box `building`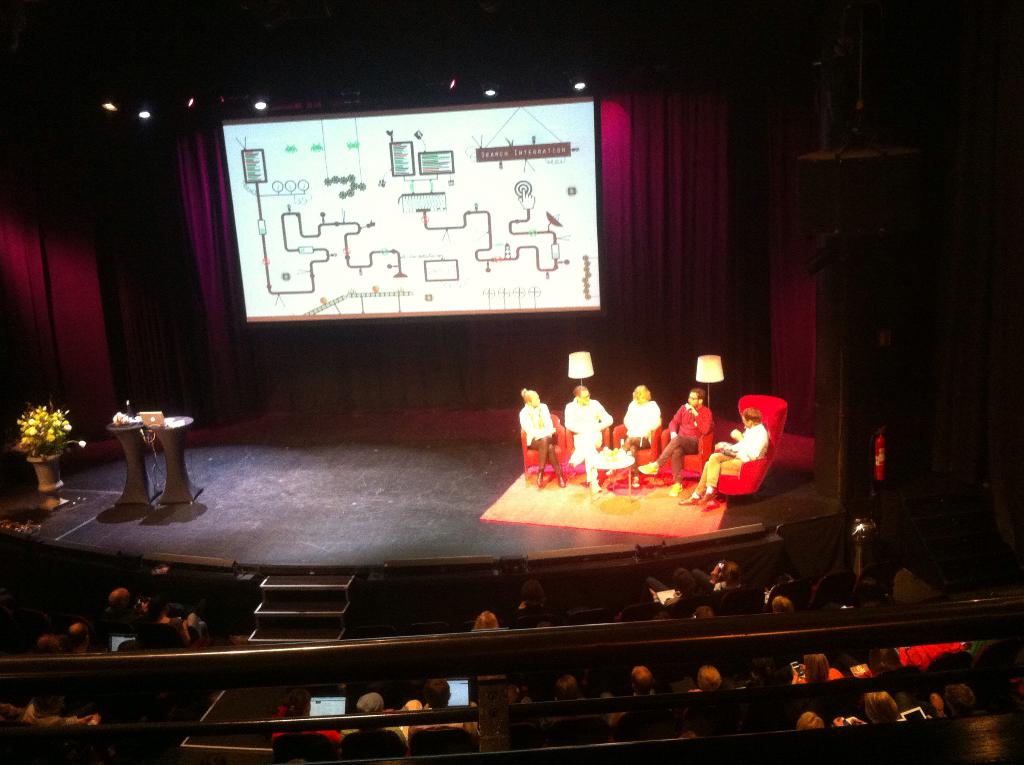
[0, 0, 1023, 764]
